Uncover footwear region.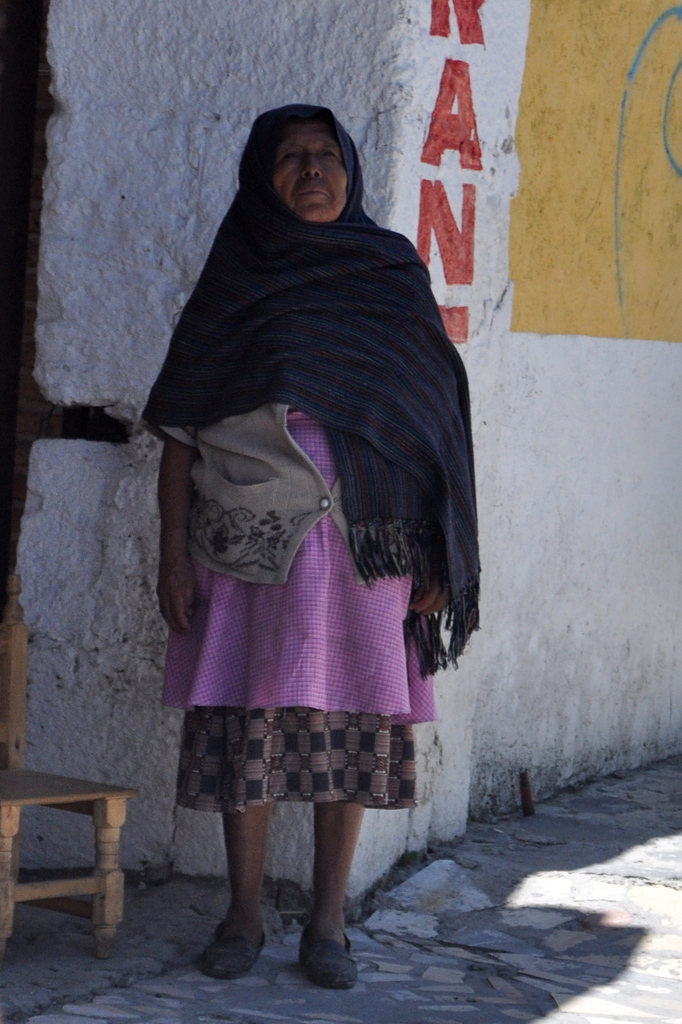
Uncovered: [x1=310, y1=916, x2=360, y2=993].
